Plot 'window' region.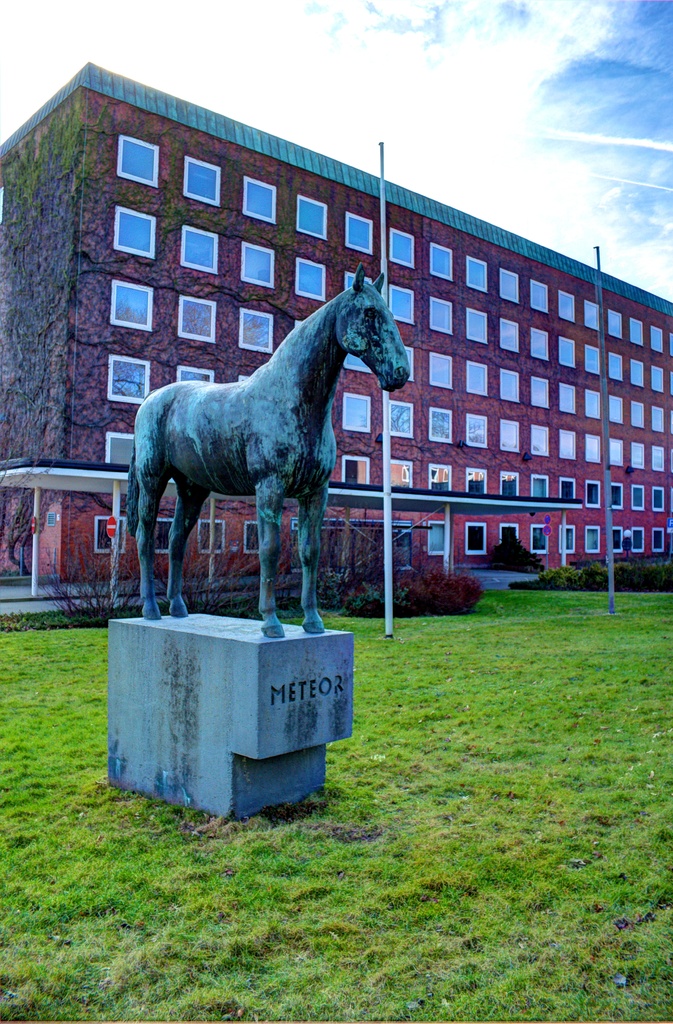
Plotted at x1=500 y1=474 x2=524 y2=500.
